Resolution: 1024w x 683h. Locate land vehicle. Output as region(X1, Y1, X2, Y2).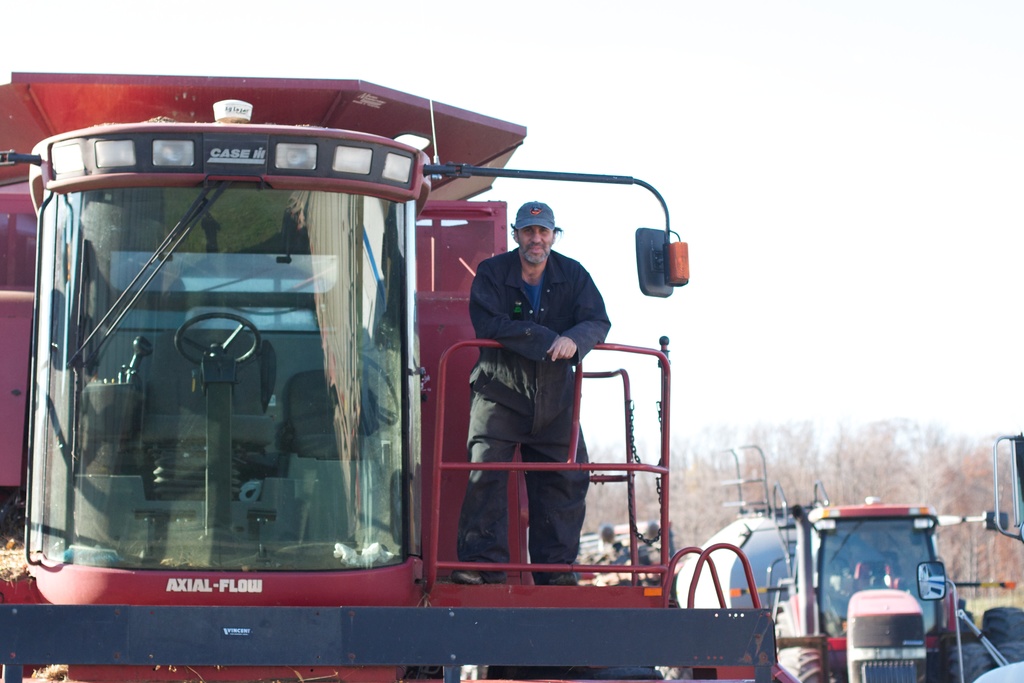
region(7, 98, 774, 680).
